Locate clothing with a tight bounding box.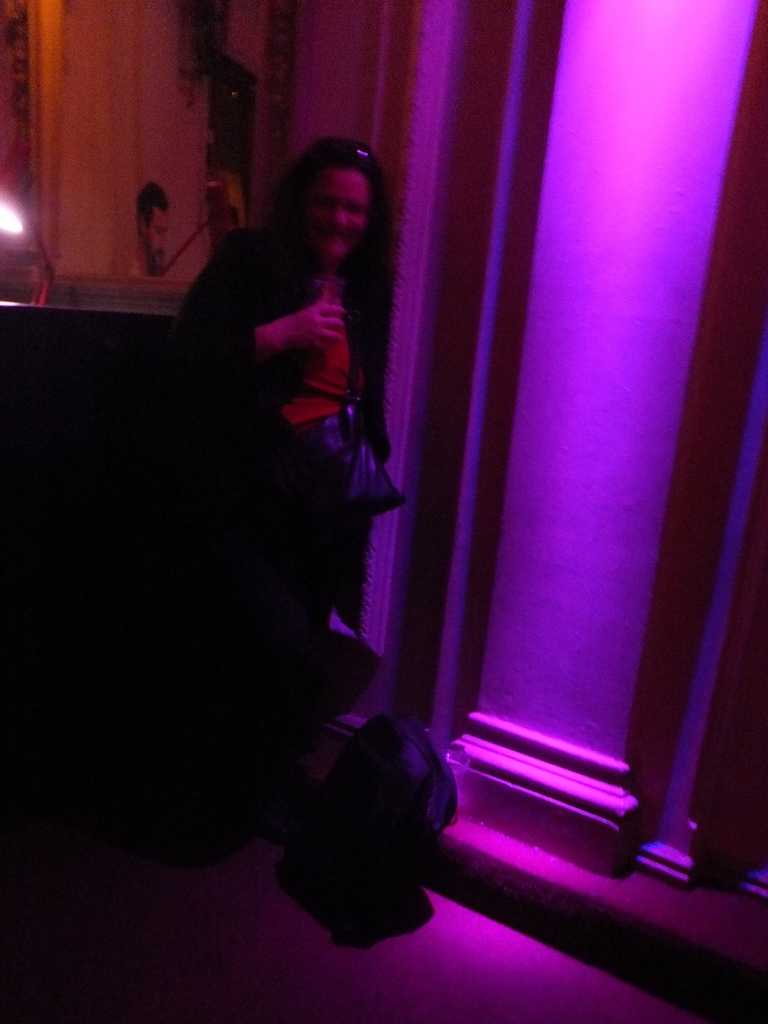
rect(172, 220, 404, 509).
